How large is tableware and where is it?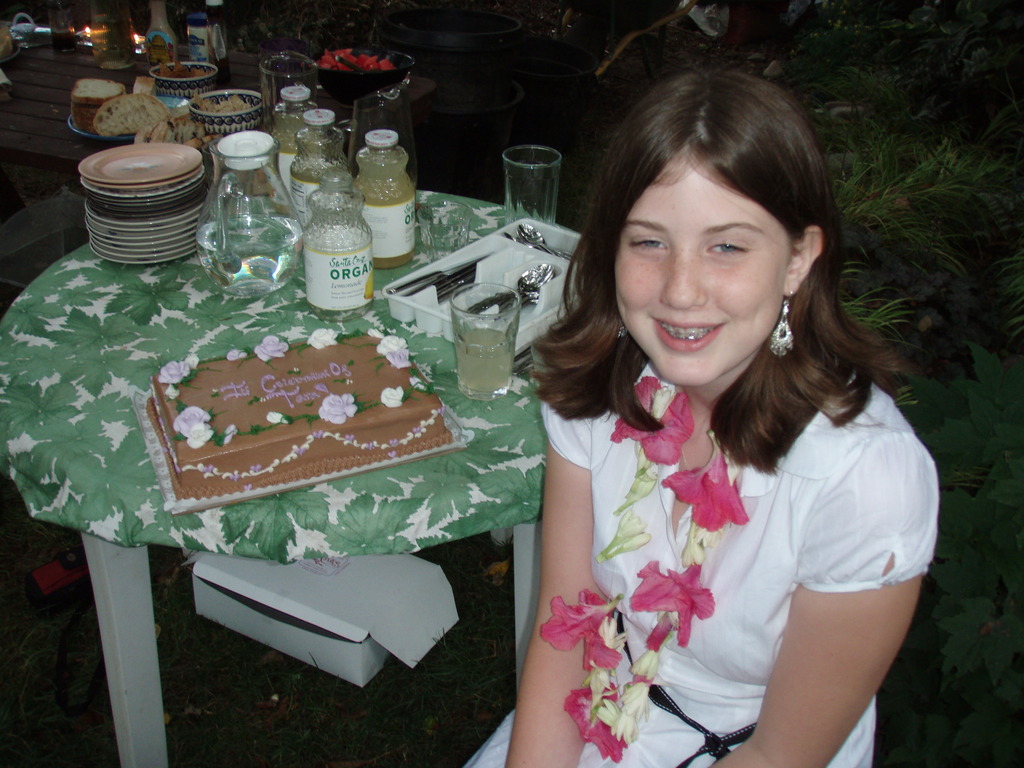
Bounding box: region(490, 273, 557, 321).
